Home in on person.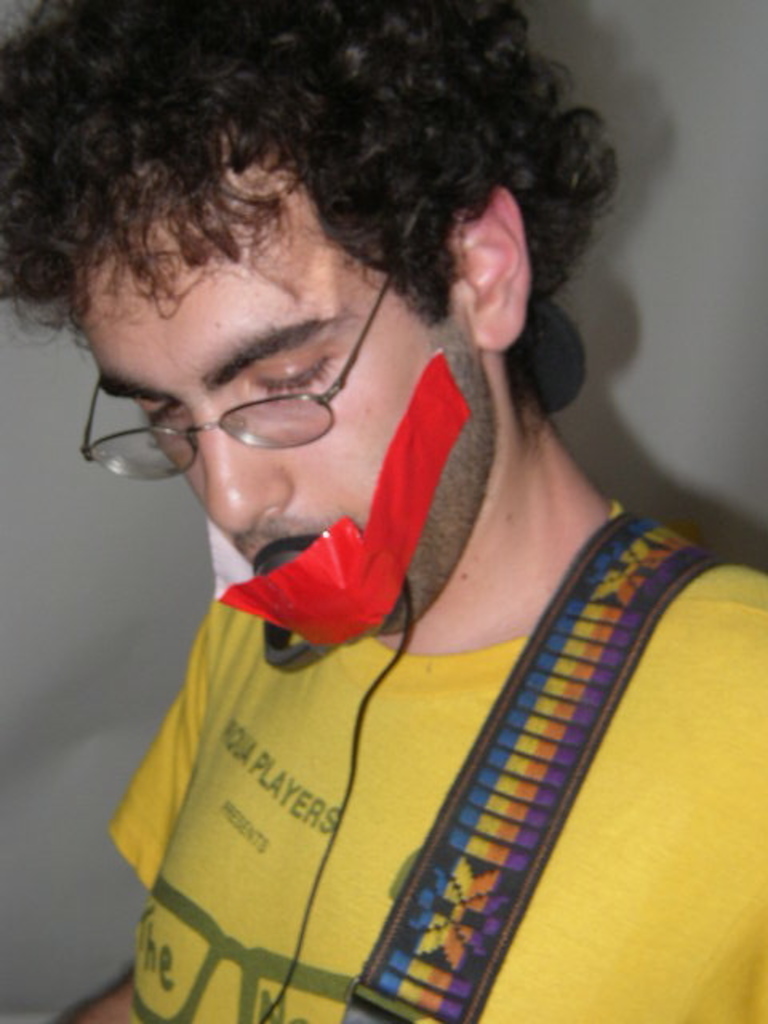
Homed in at <region>0, 0, 766, 1021</region>.
